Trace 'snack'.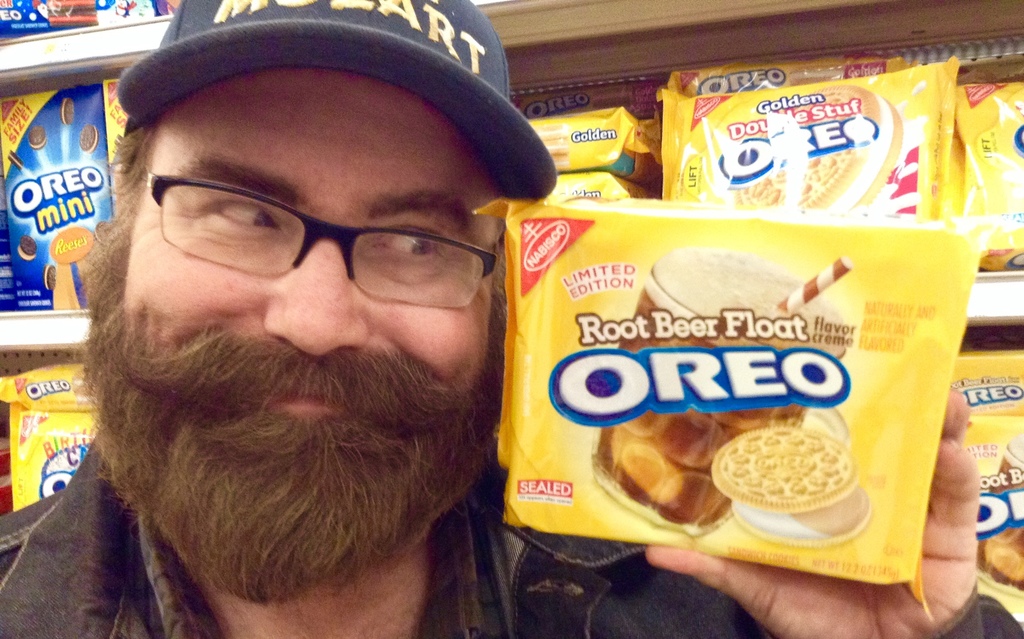
Traced to bbox=[29, 129, 49, 147].
